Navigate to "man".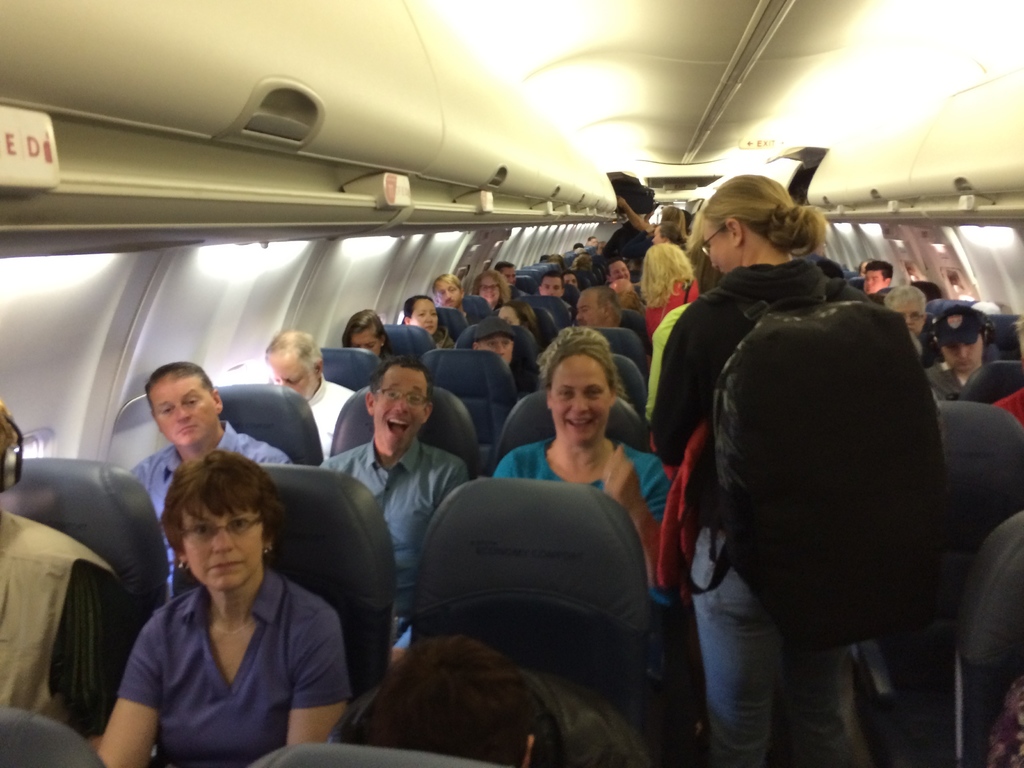
Navigation target: <region>557, 271, 576, 283</region>.
